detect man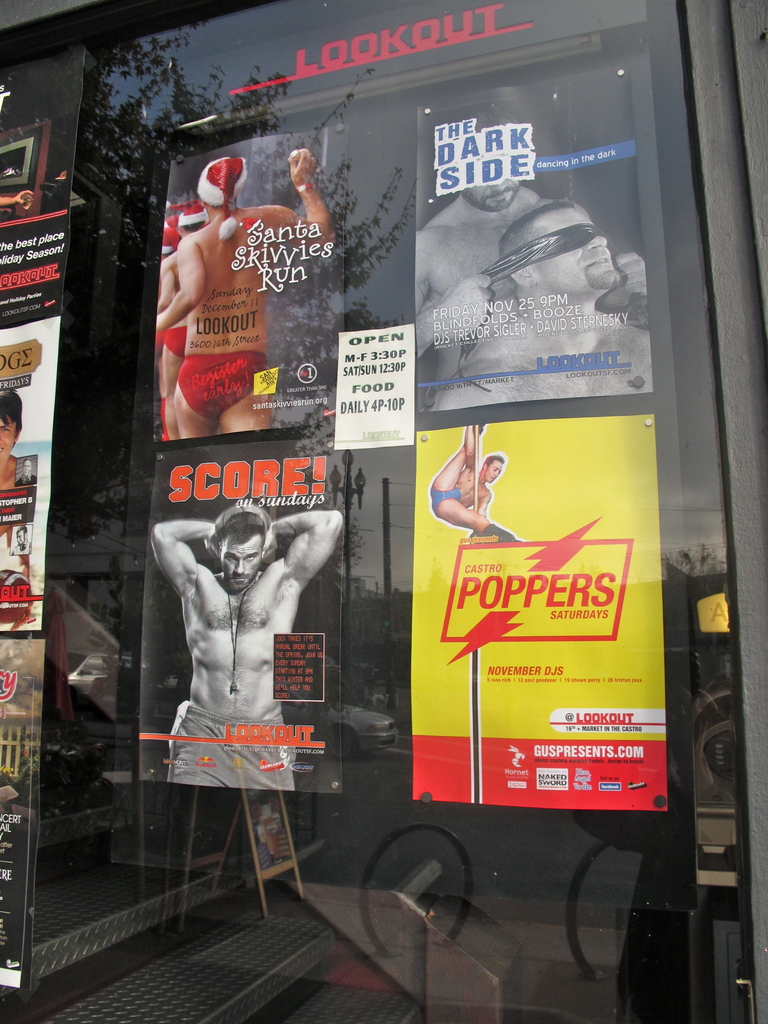
region(425, 200, 656, 410)
